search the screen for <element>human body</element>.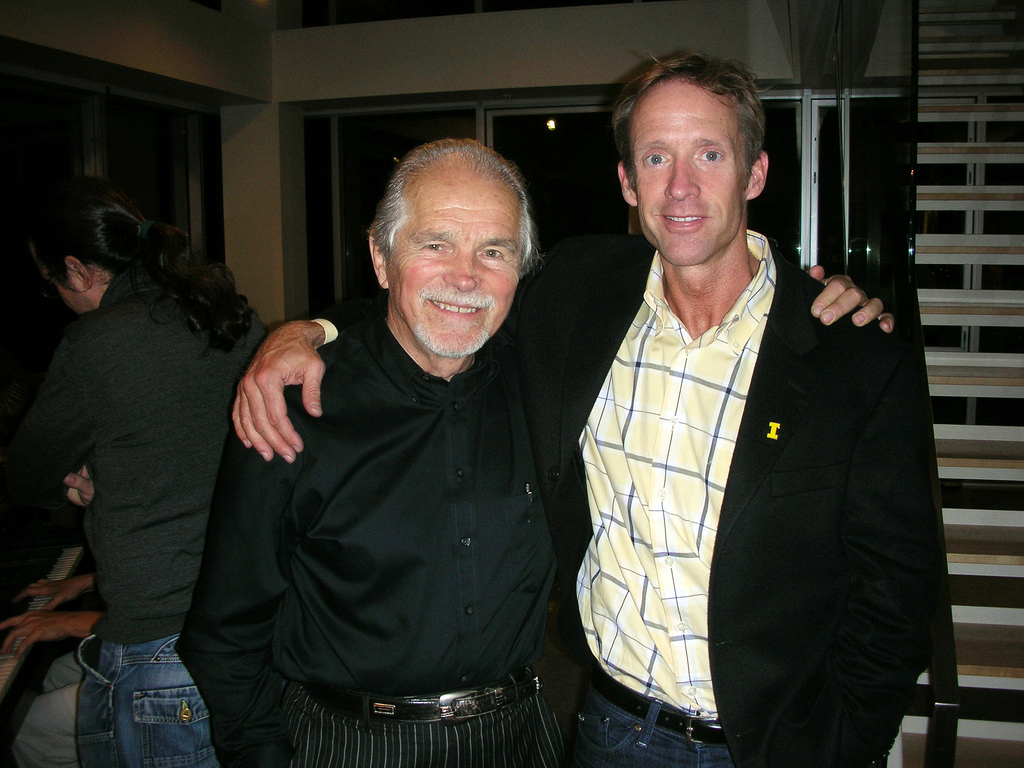
Found at 176:137:897:767.
